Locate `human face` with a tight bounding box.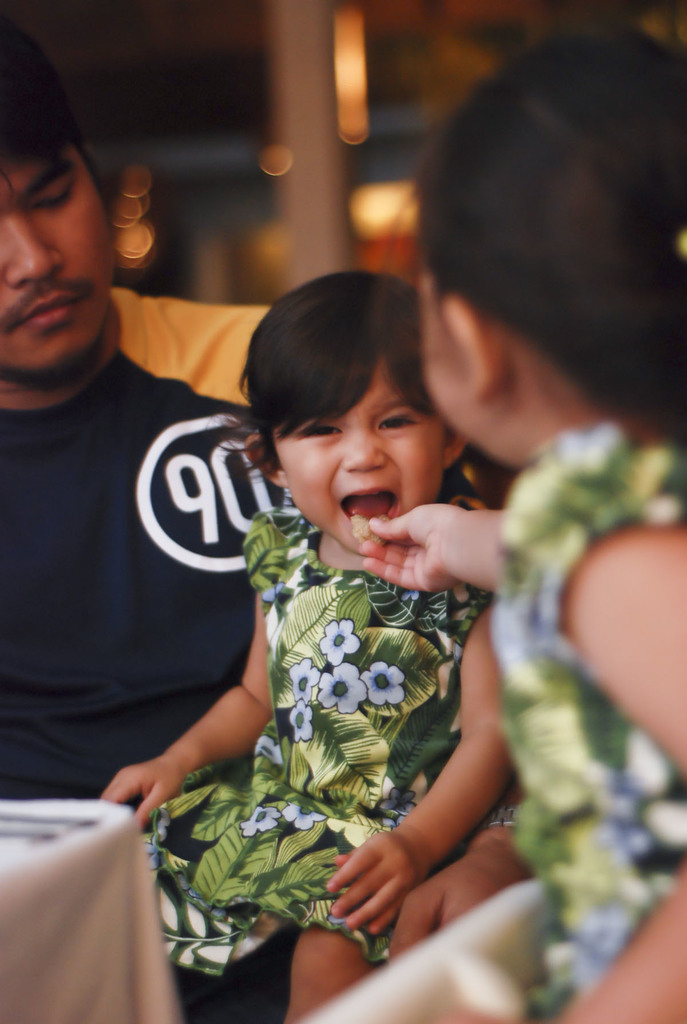
268 367 438 543.
